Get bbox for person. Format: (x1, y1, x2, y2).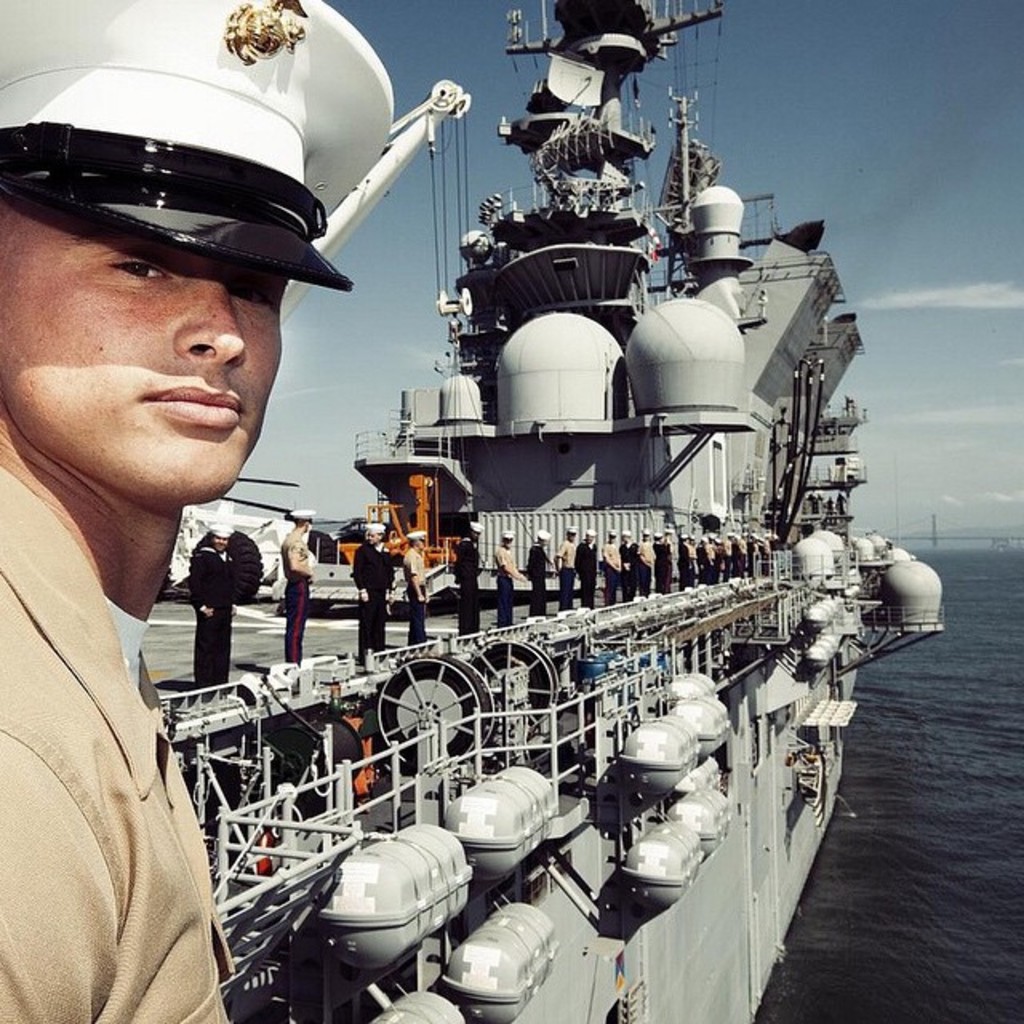
(275, 506, 318, 667).
